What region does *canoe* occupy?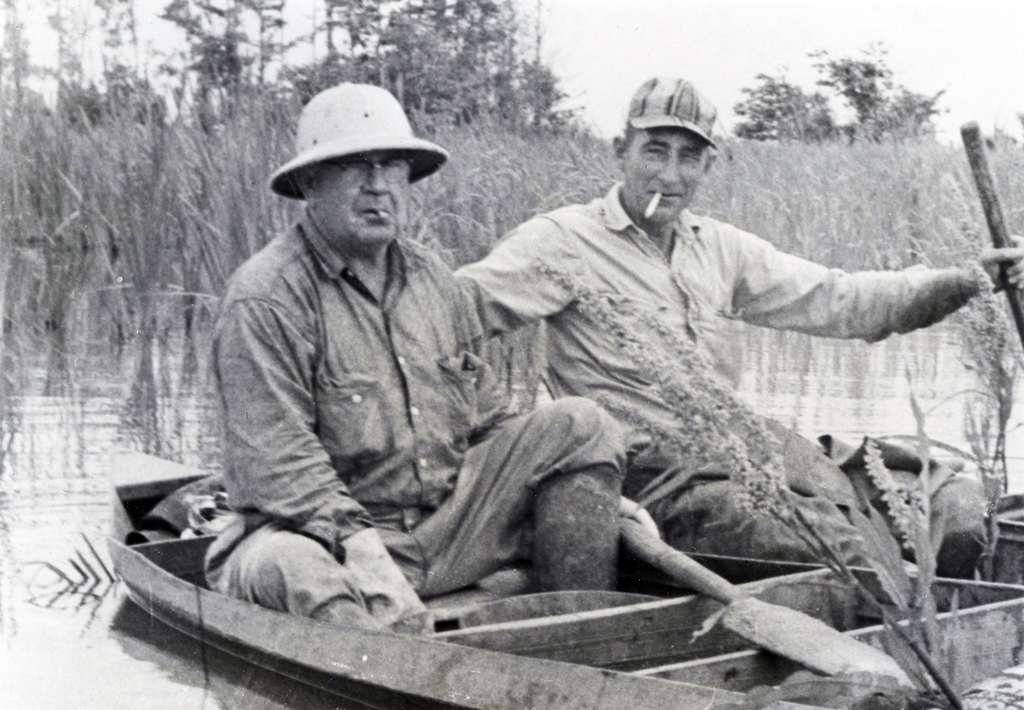
BBox(111, 544, 1023, 709).
